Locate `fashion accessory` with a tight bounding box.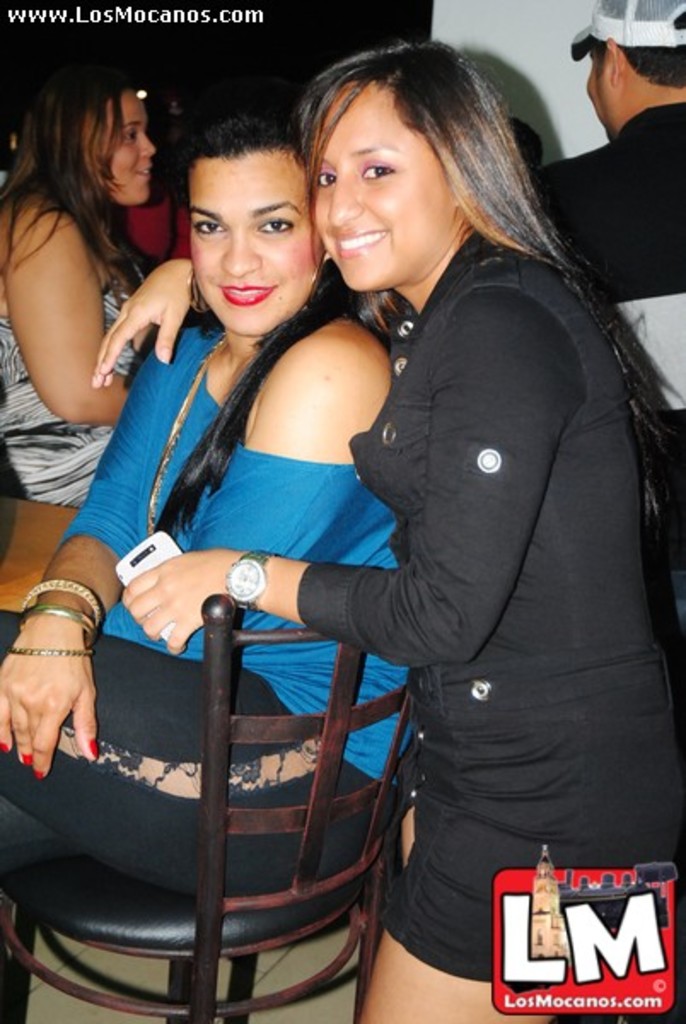
568, 0, 684, 60.
